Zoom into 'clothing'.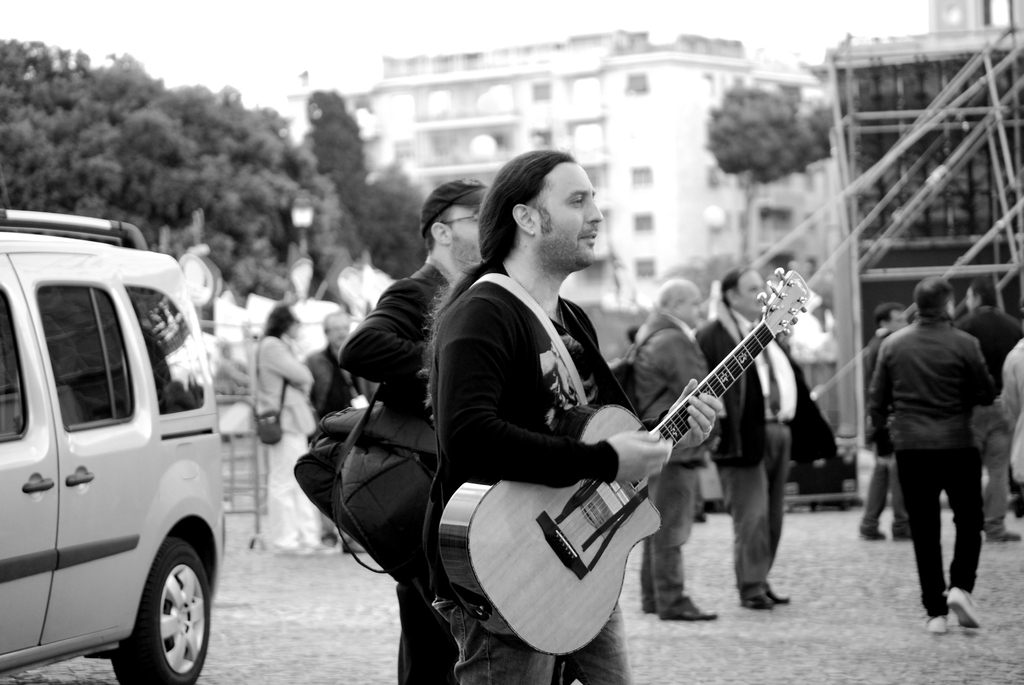
Zoom target: (left=630, top=316, right=718, bottom=623).
